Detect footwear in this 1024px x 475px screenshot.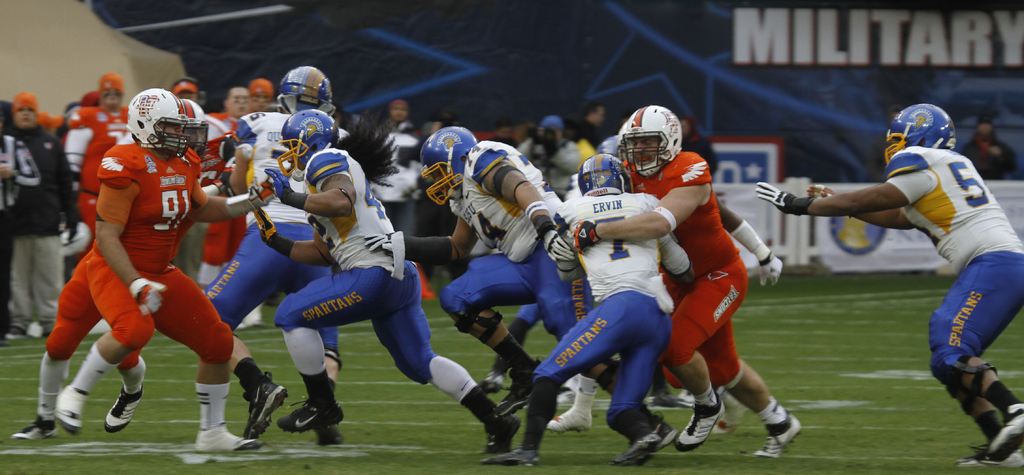
Detection: x1=748, y1=409, x2=807, y2=462.
